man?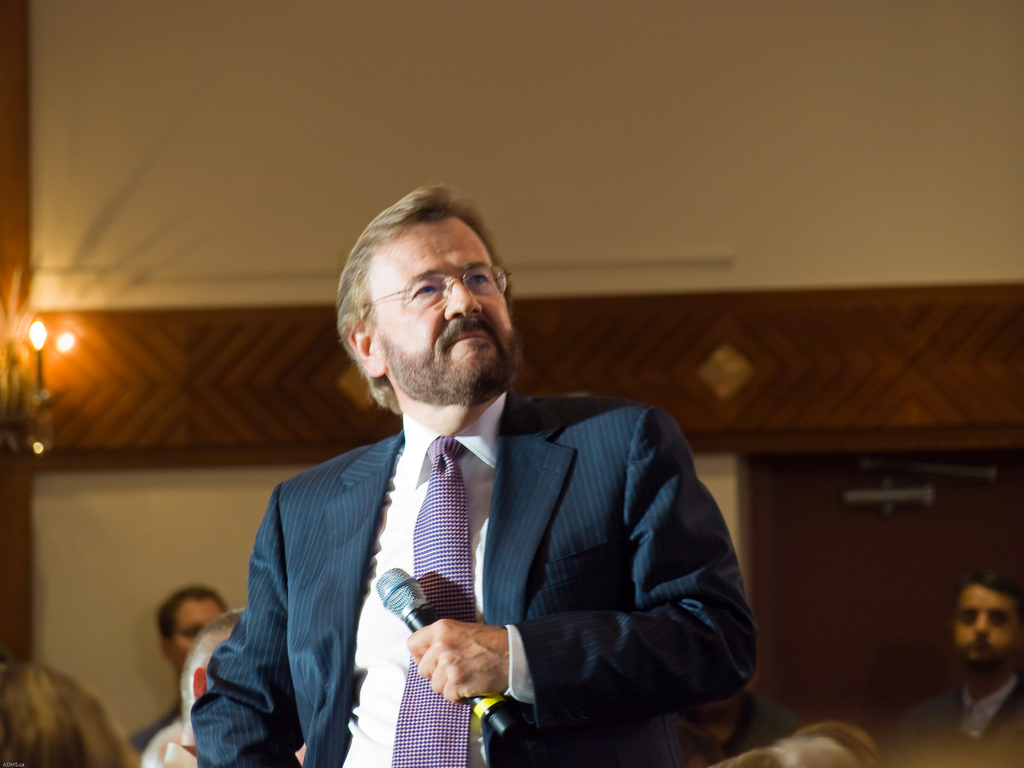
bbox=[881, 568, 1023, 767]
